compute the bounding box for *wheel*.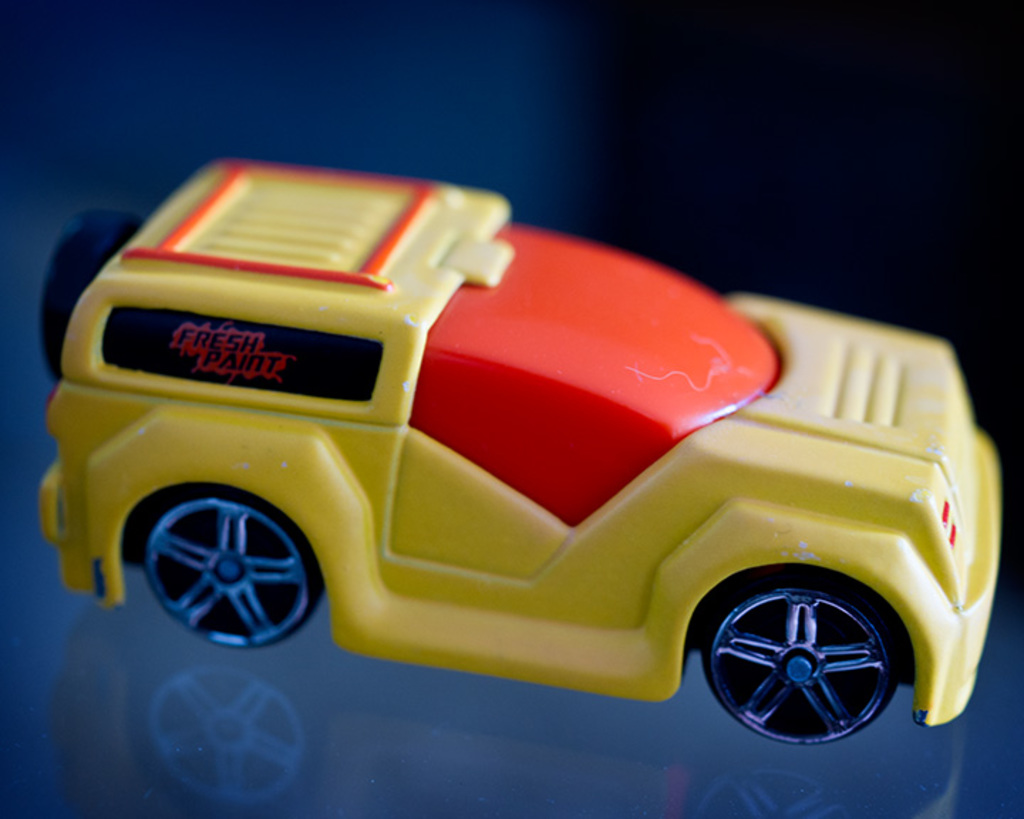
region(127, 496, 313, 643).
